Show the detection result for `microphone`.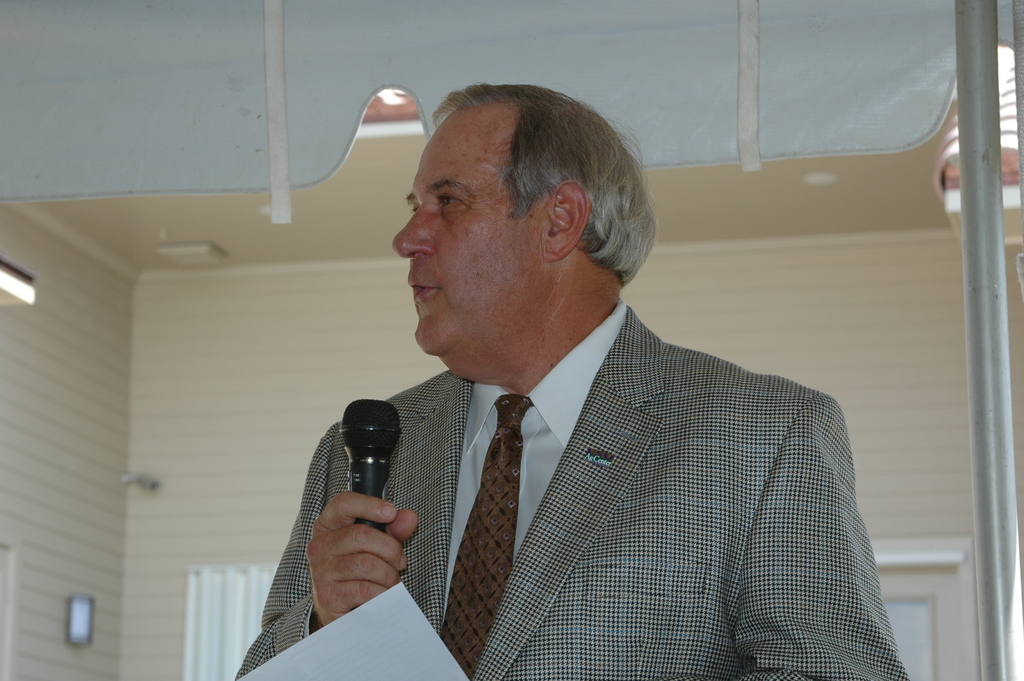
338,398,403,534.
